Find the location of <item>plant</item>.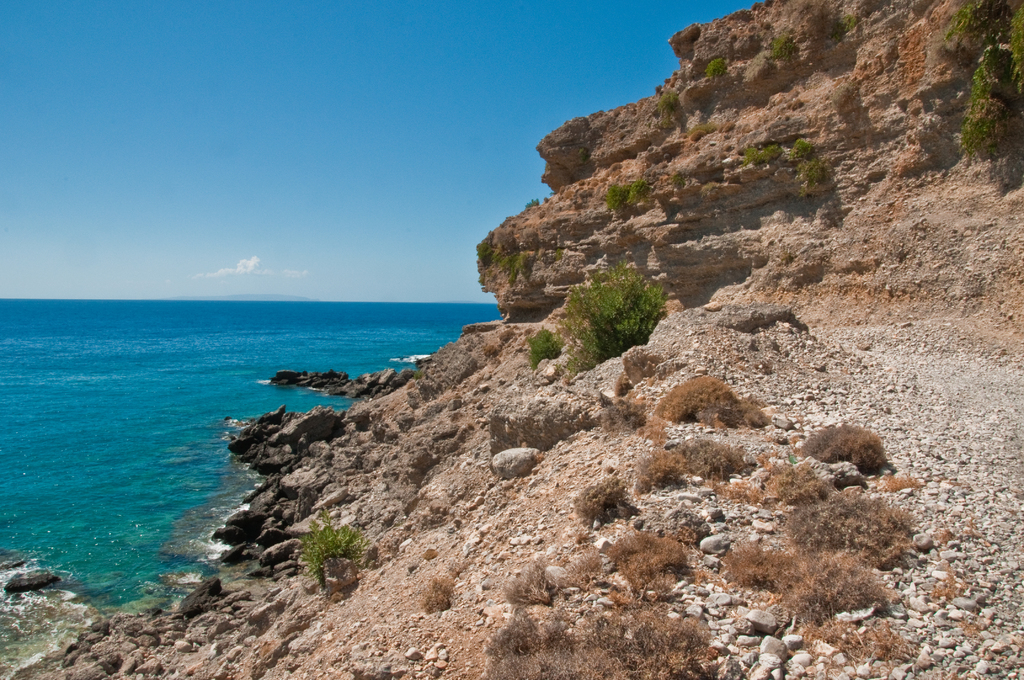
Location: box(601, 174, 624, 212).
